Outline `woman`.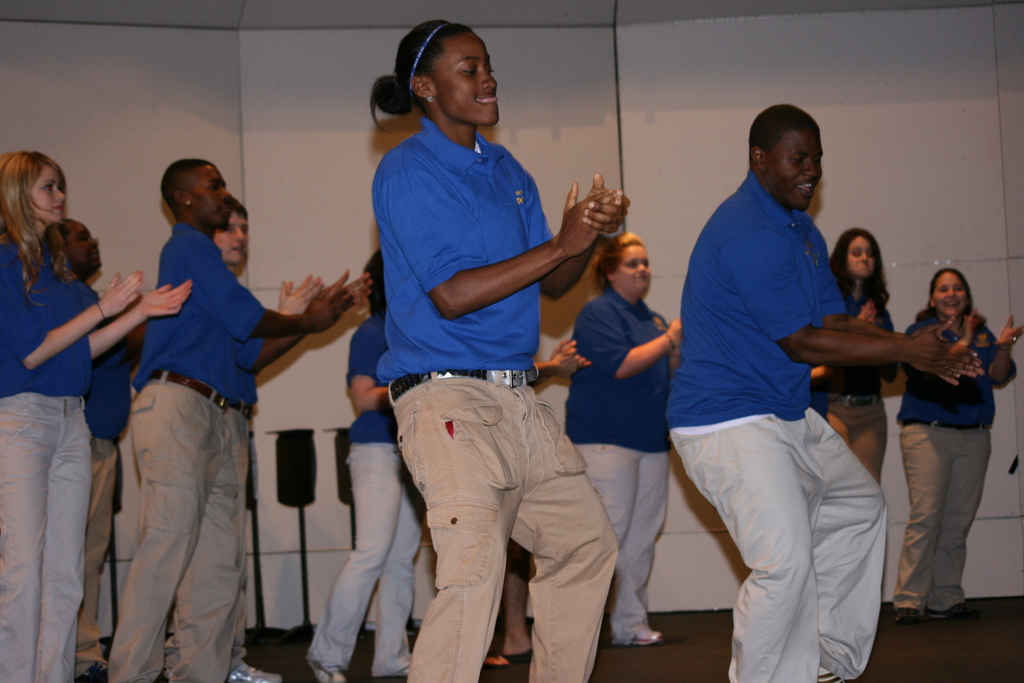
Outline: Rect(824, 222, 895, 493).
